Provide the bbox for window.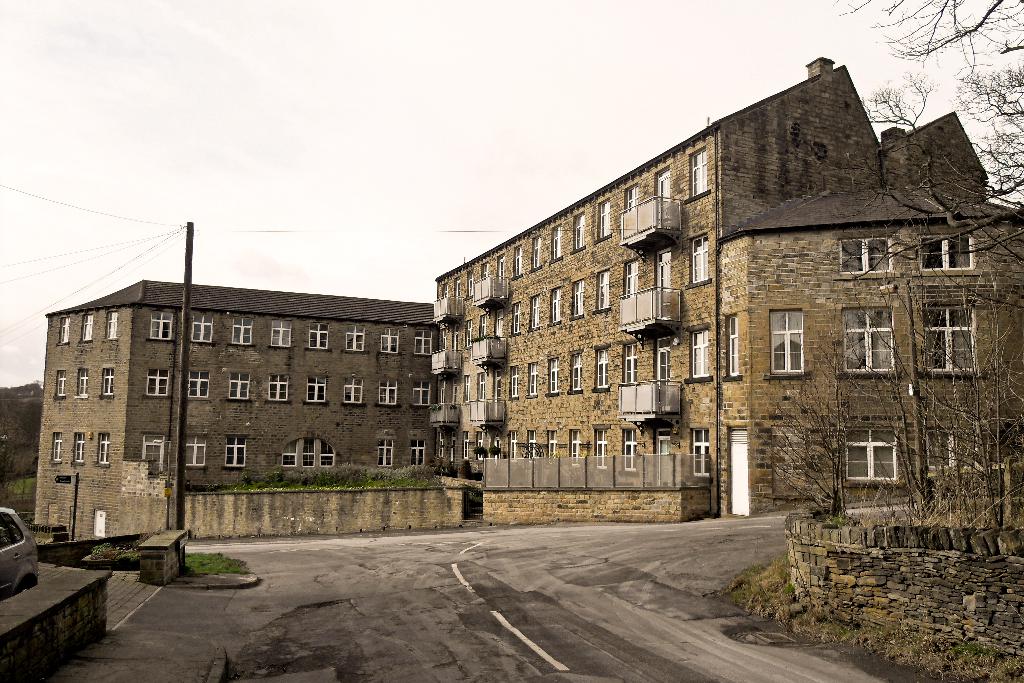
locate(509, 367, 520, 399).
